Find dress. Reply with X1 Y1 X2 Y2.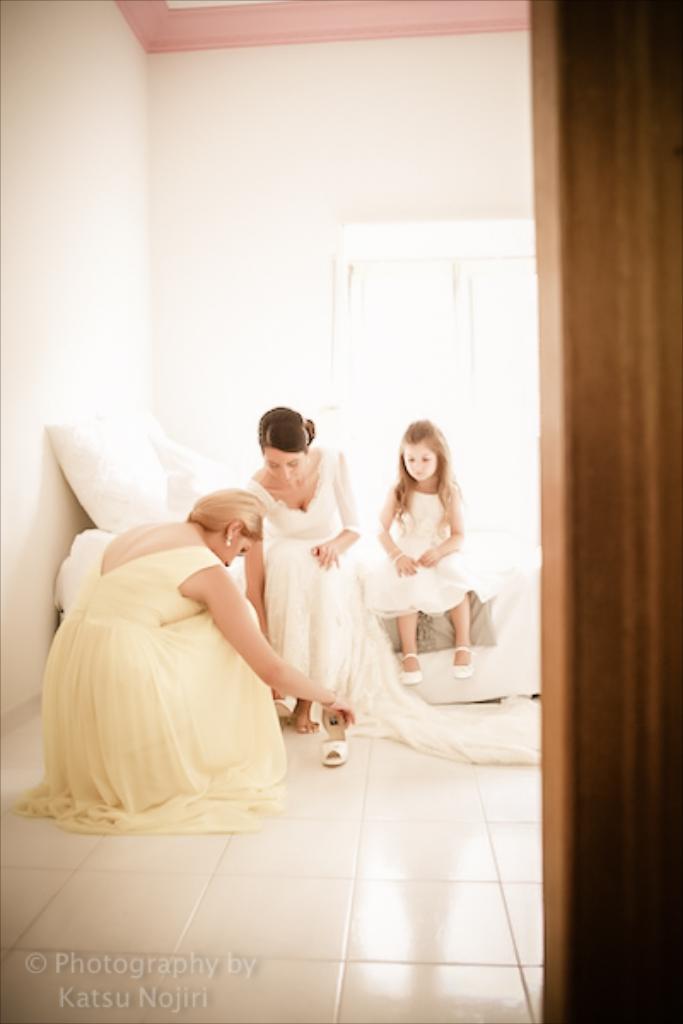
244 445 541 761.
